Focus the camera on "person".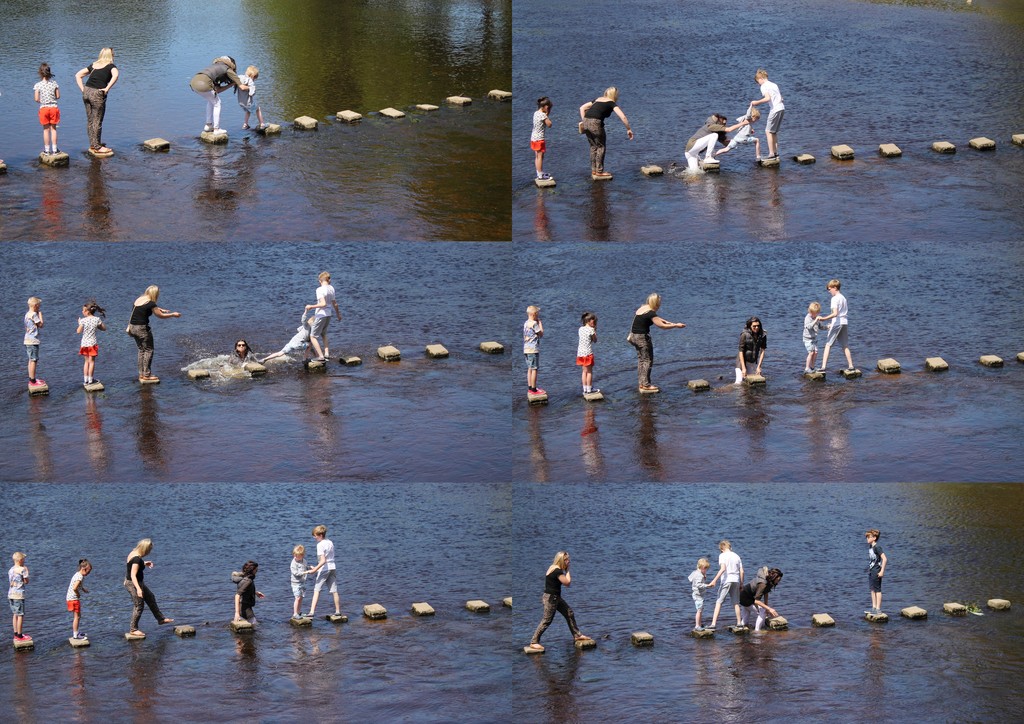
Focus region: rect(33, 59, 60, 159).
